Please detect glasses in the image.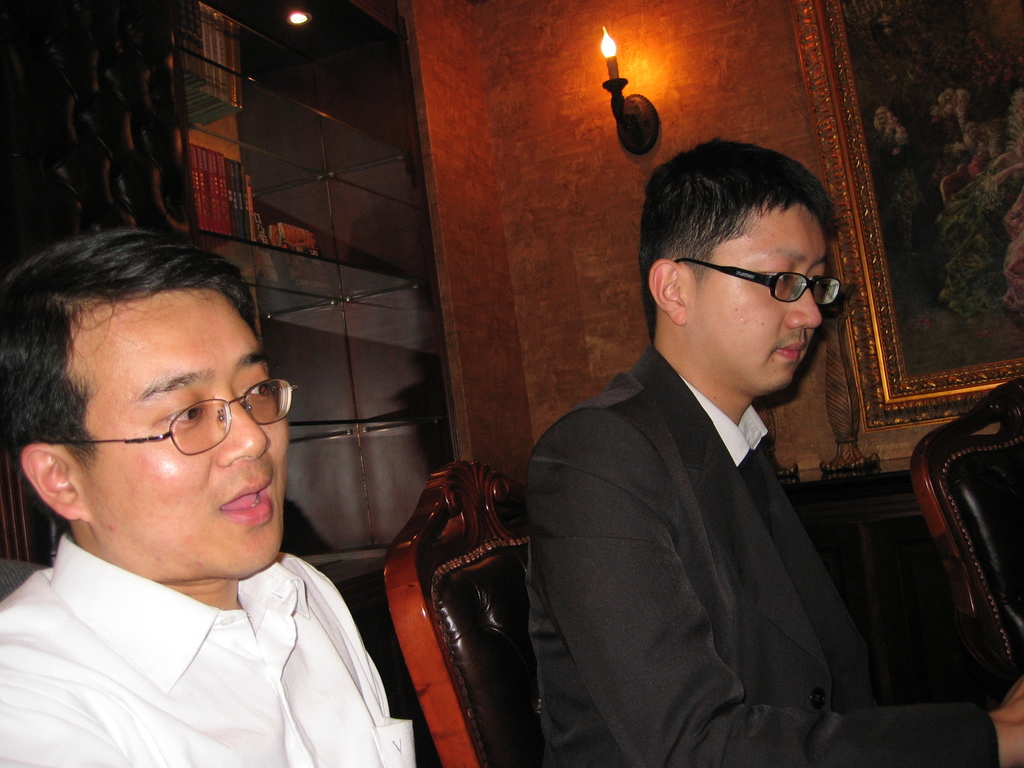
crop(662, 257, 852, 307).
